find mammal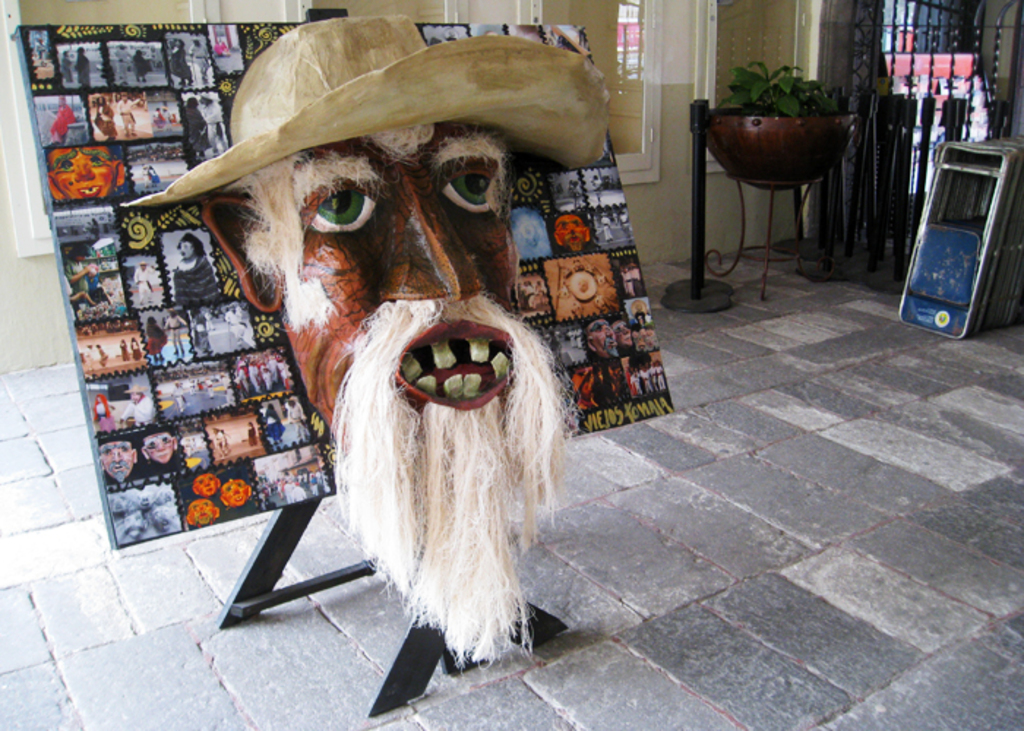
[132, 263, 159, 306]
